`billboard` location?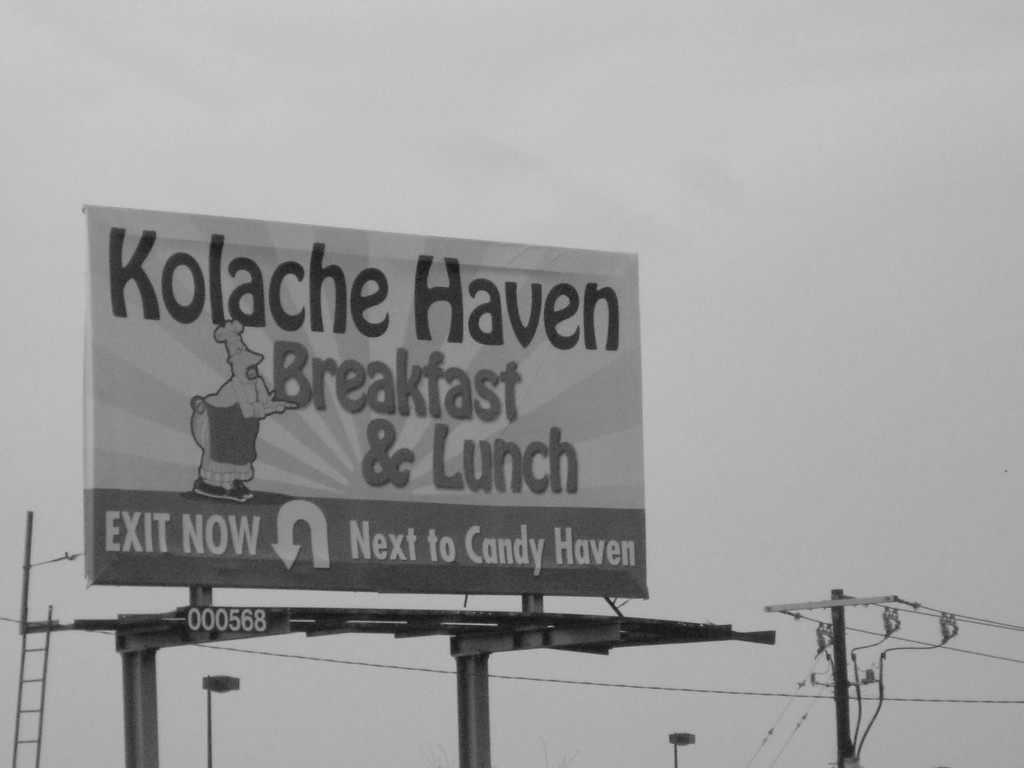
<region>81, 207, 652, 598</region>
